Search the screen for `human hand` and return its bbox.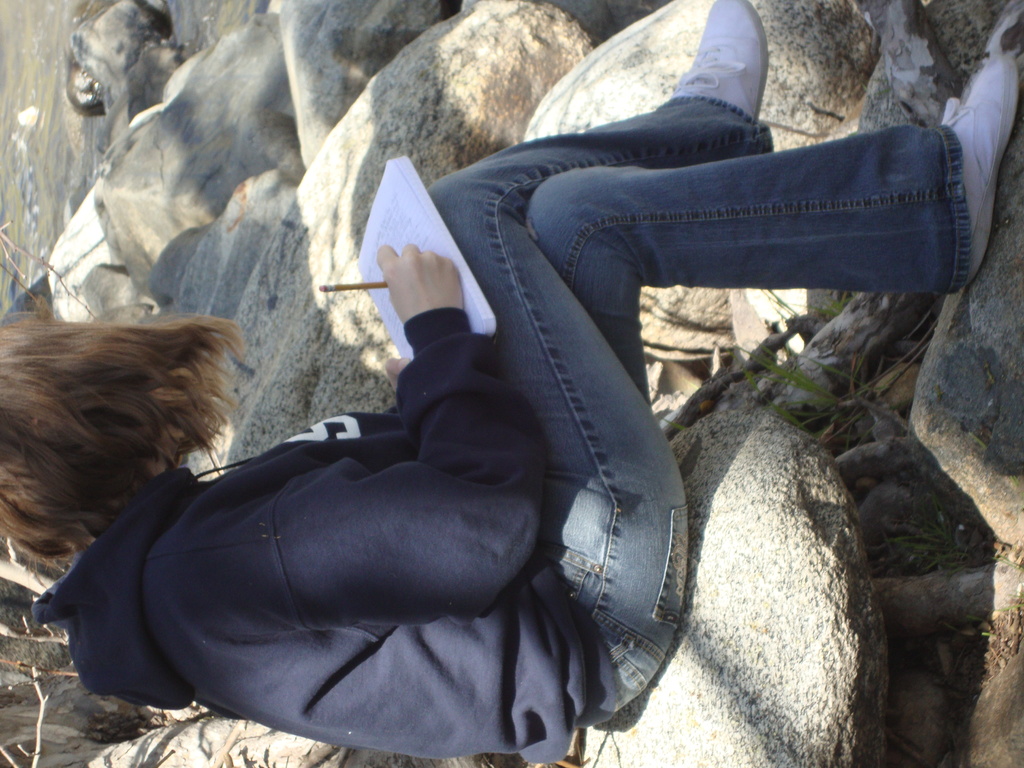
Found: rect(365, 237, 468, 317).
